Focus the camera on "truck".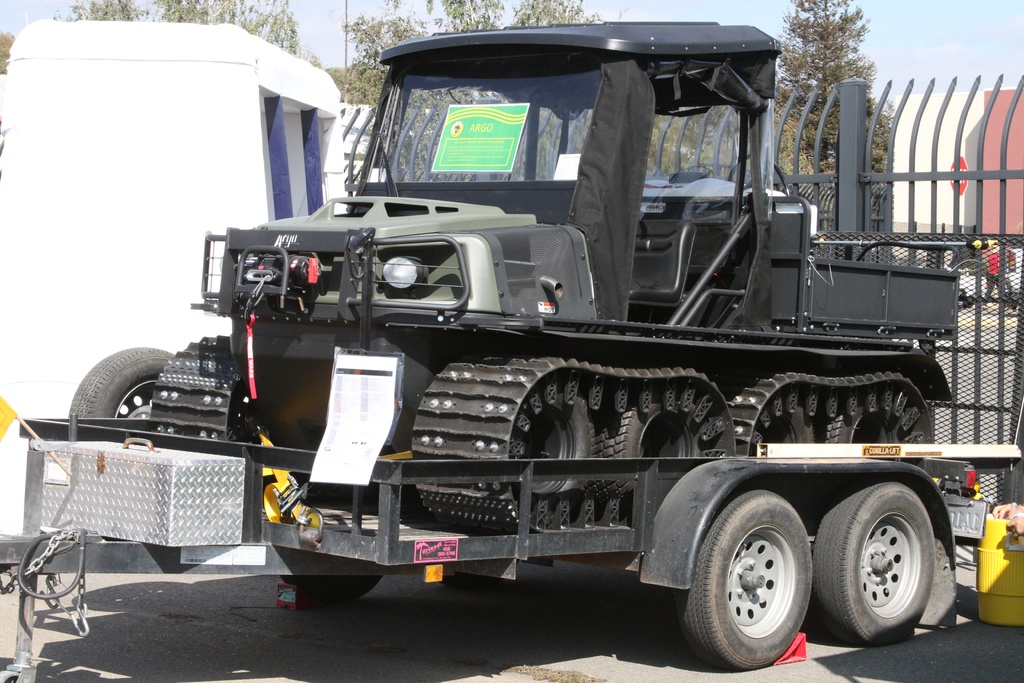
Focus region: 0:344:1023:667.
